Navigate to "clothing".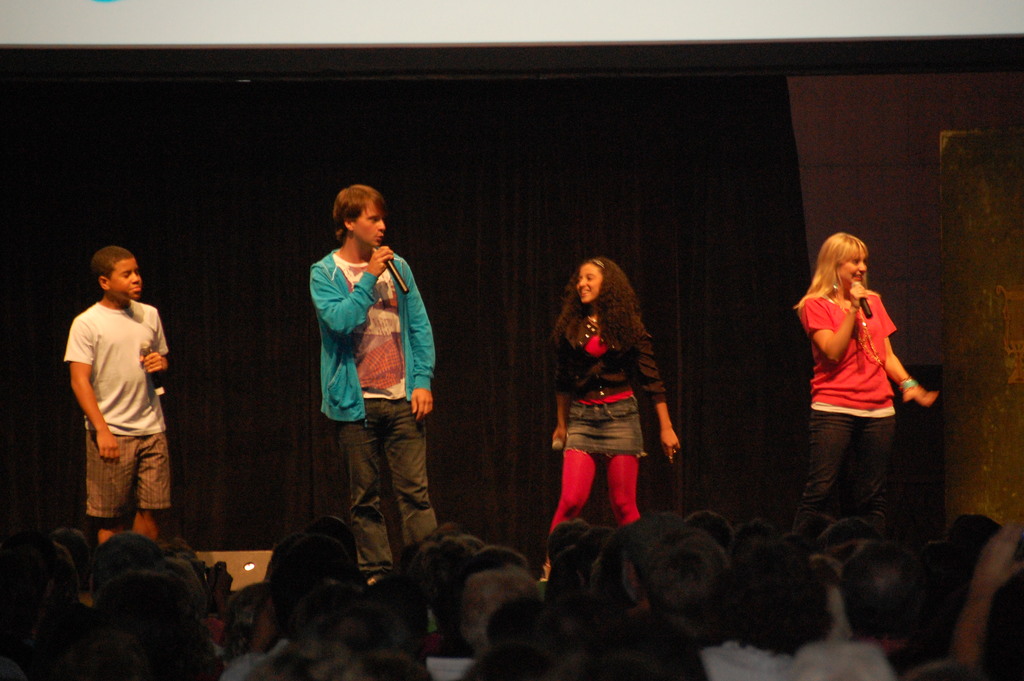
Navigation target: crop(699, 638, 792, 680).
